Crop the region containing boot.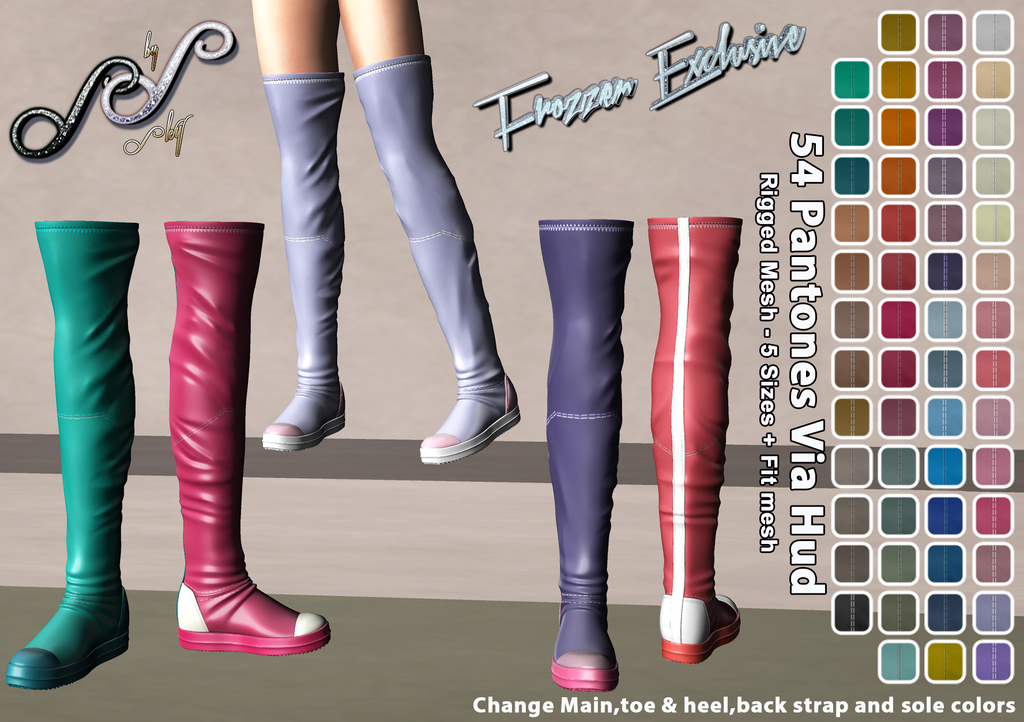
Crop region: select_region(648, 219, 741, 665).
